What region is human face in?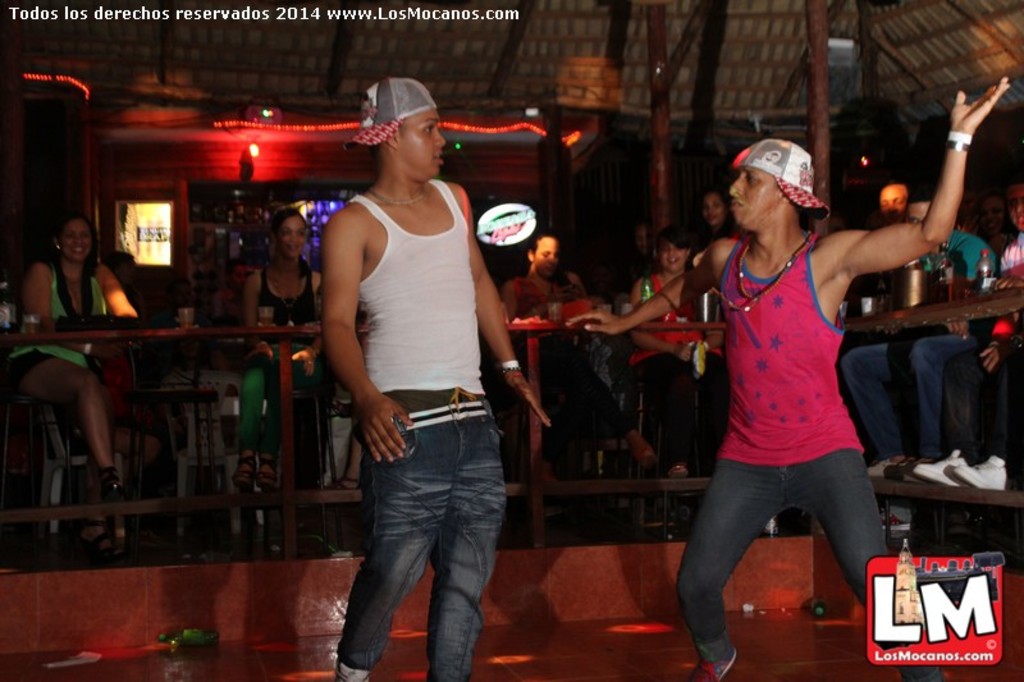
[x1=532, y1=234, x2=561, y2=279].
